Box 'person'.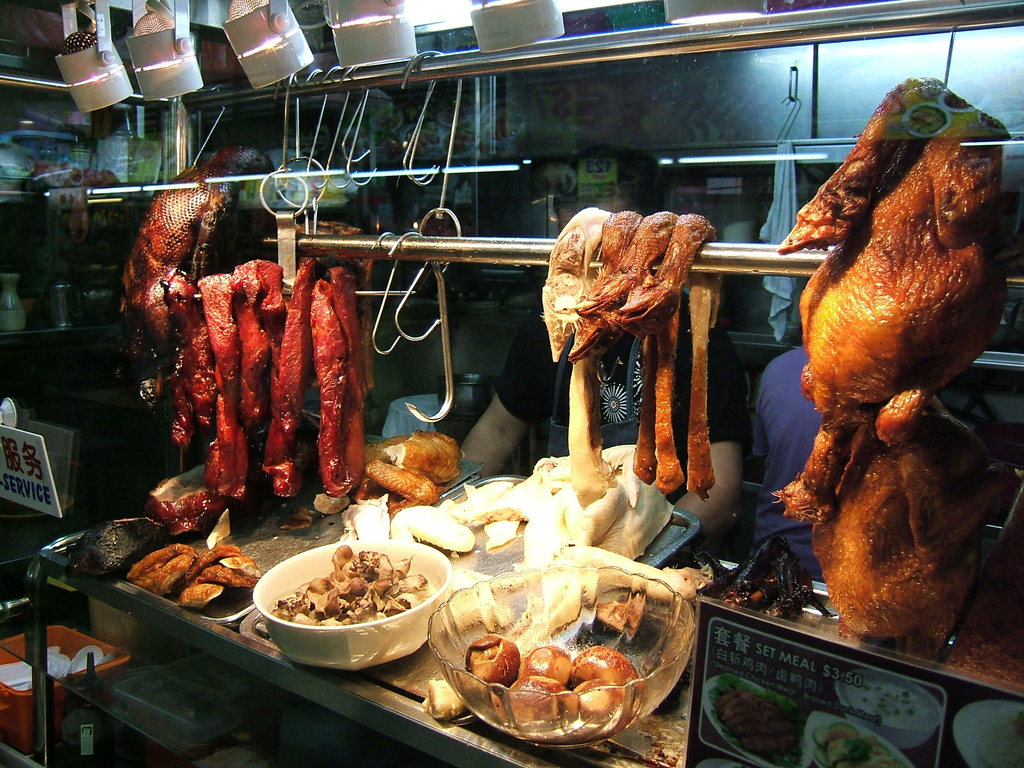
x1=460 y1=143 x2=751 y2=550.
